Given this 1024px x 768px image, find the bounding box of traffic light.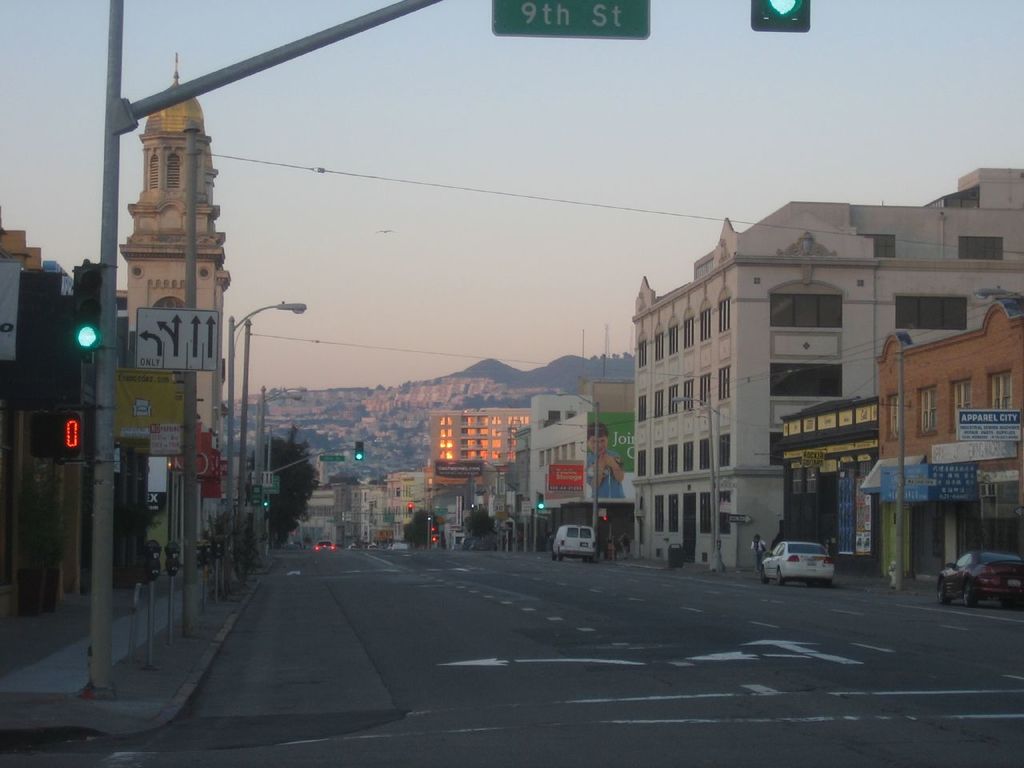
[left=354, top=440, right=363, bottom=462].
